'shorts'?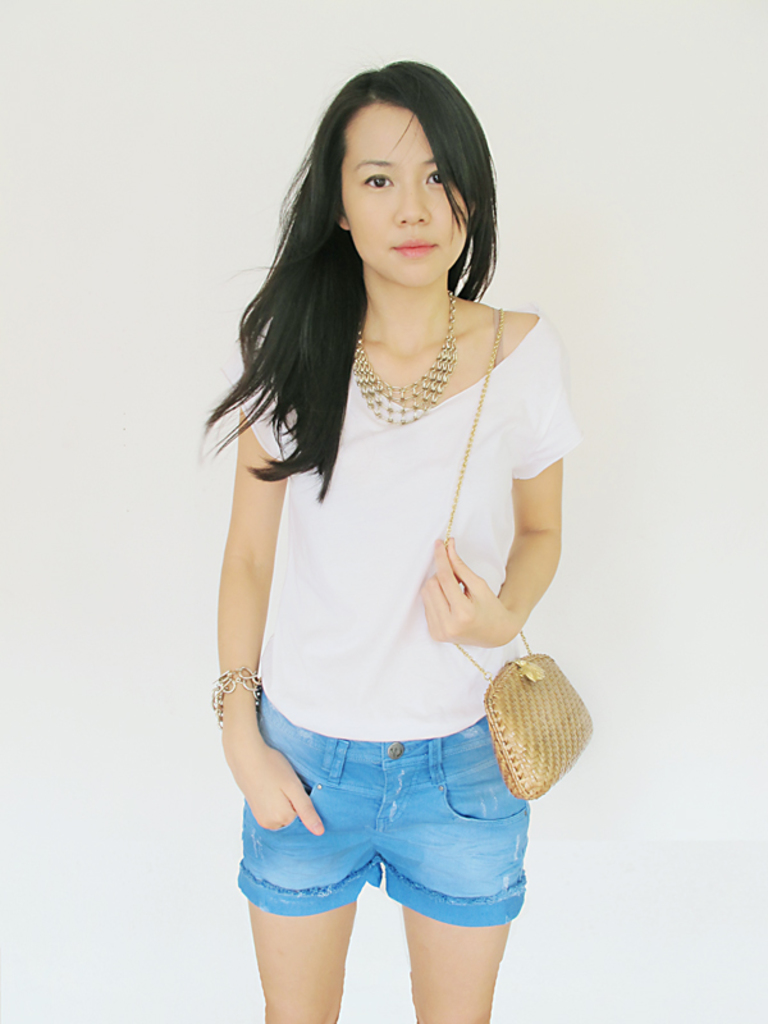
[left=253, top=744, right=538, bottom=948]
